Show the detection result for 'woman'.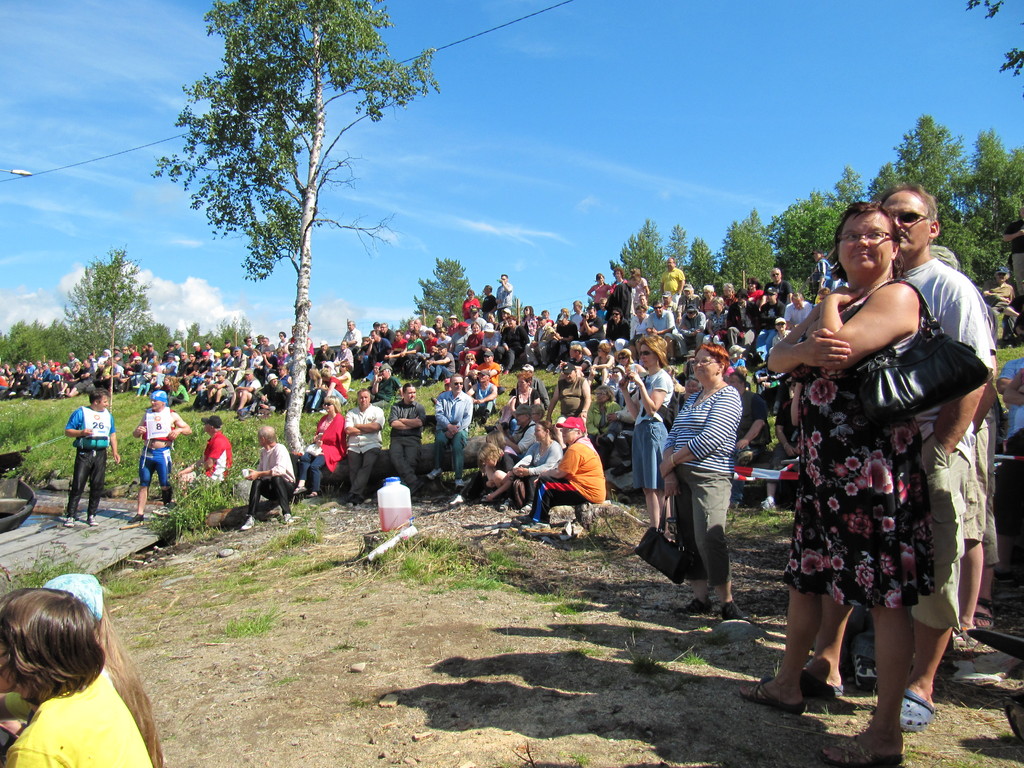
crop(614, 269, 627, 291).
